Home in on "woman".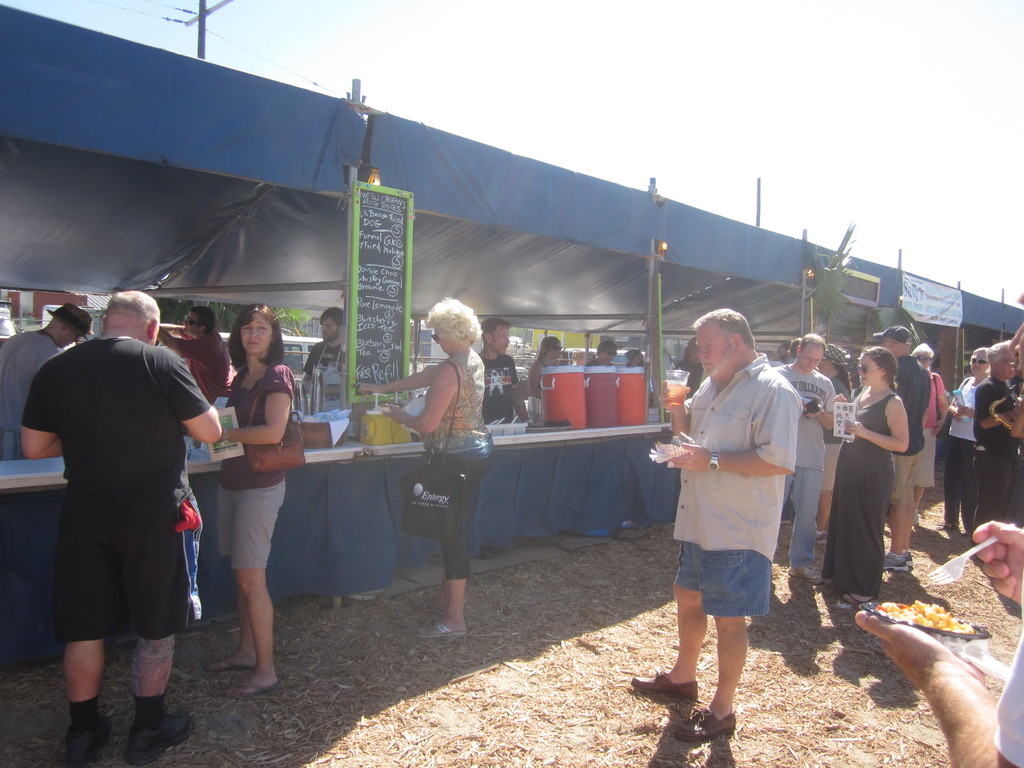
Homed in at [534, 339, 564, 397].
